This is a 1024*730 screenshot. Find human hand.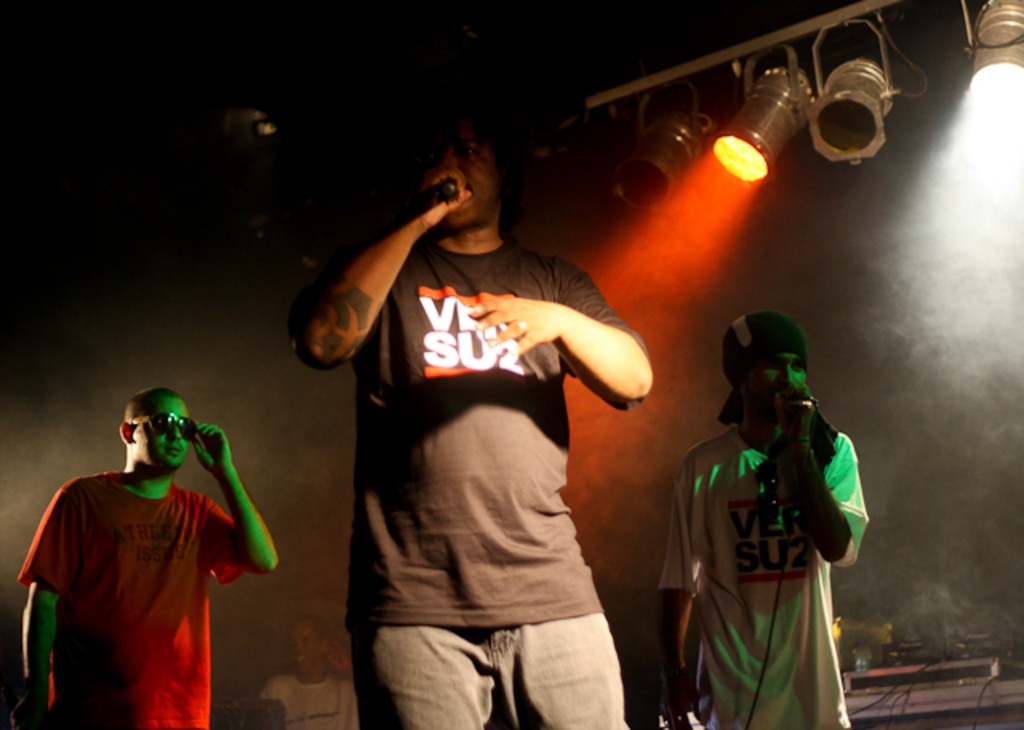
Bounding box: Rect(773, 391, 819, 439).
